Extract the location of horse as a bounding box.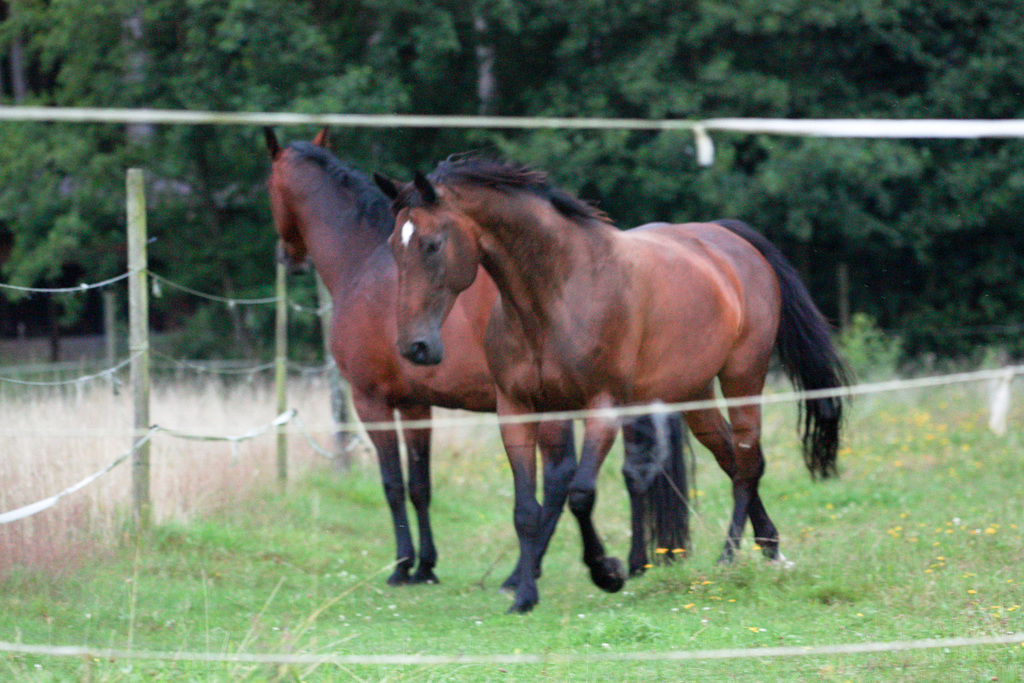
265,122,694,577.
